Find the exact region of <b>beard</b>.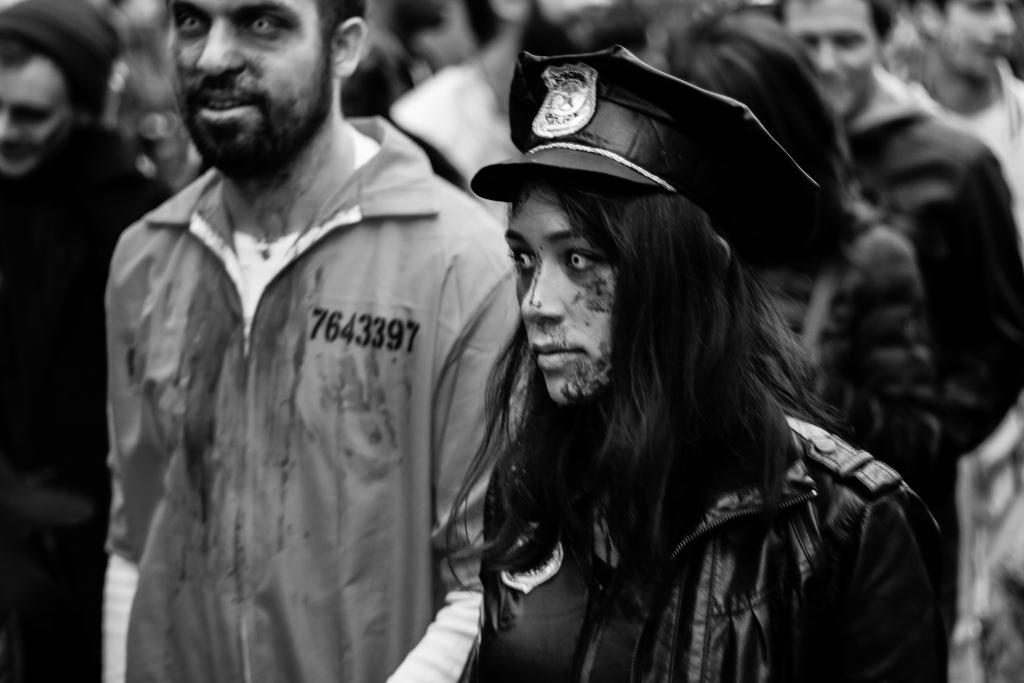
Exact region: bbox=[156, 37, 330, 180].
